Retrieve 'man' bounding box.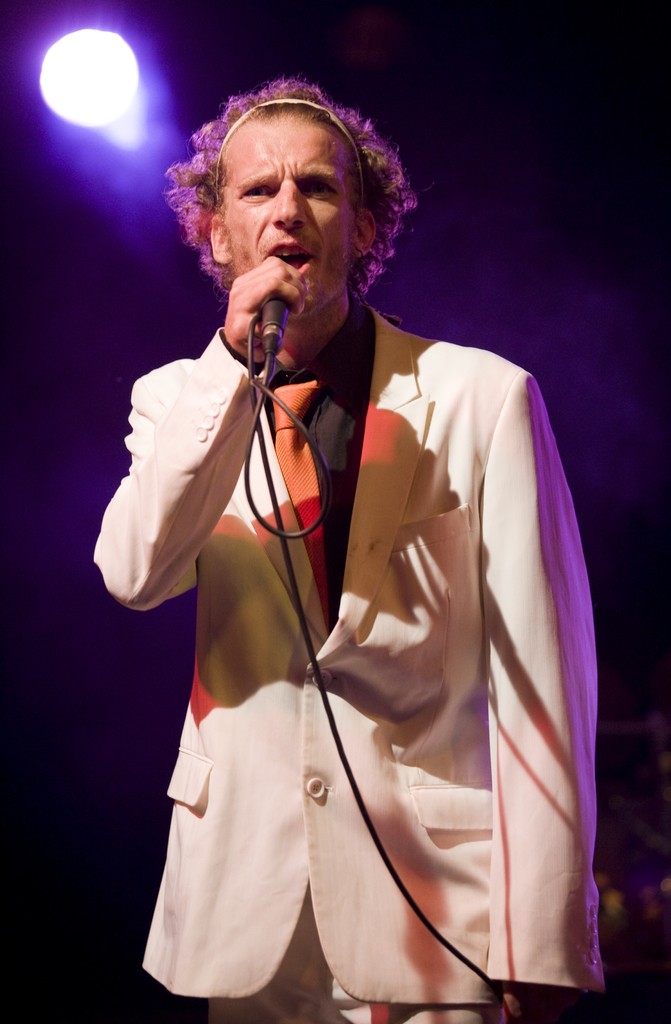
Bounding box: select_region(102, 69, 593, 1003).
